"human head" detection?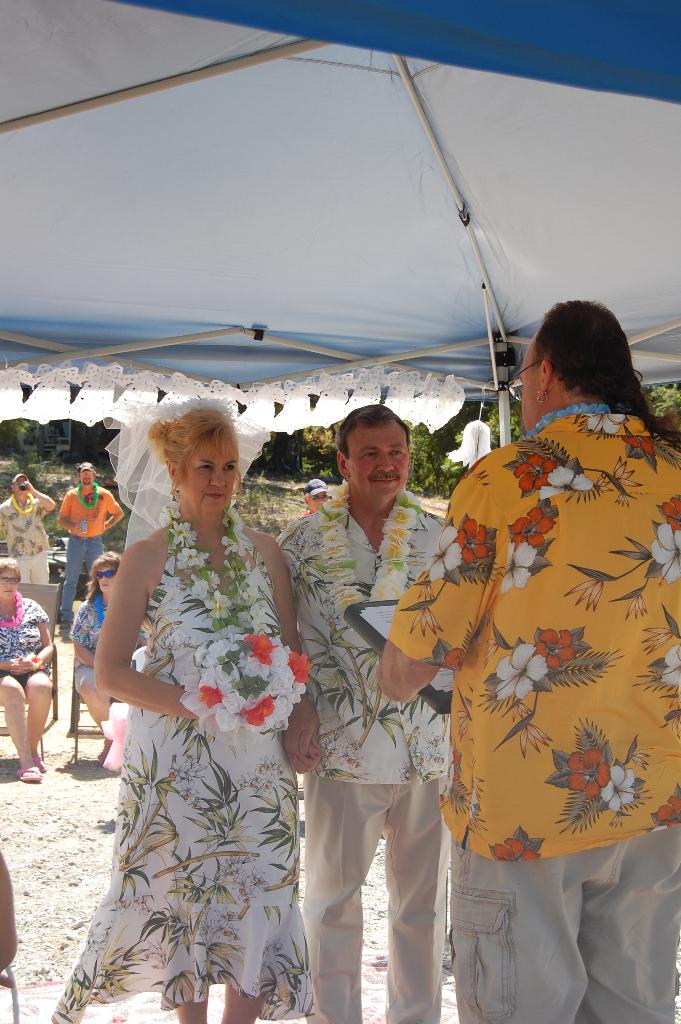
pyautogui.locateOnScreen(334, 410, 408, 498)
